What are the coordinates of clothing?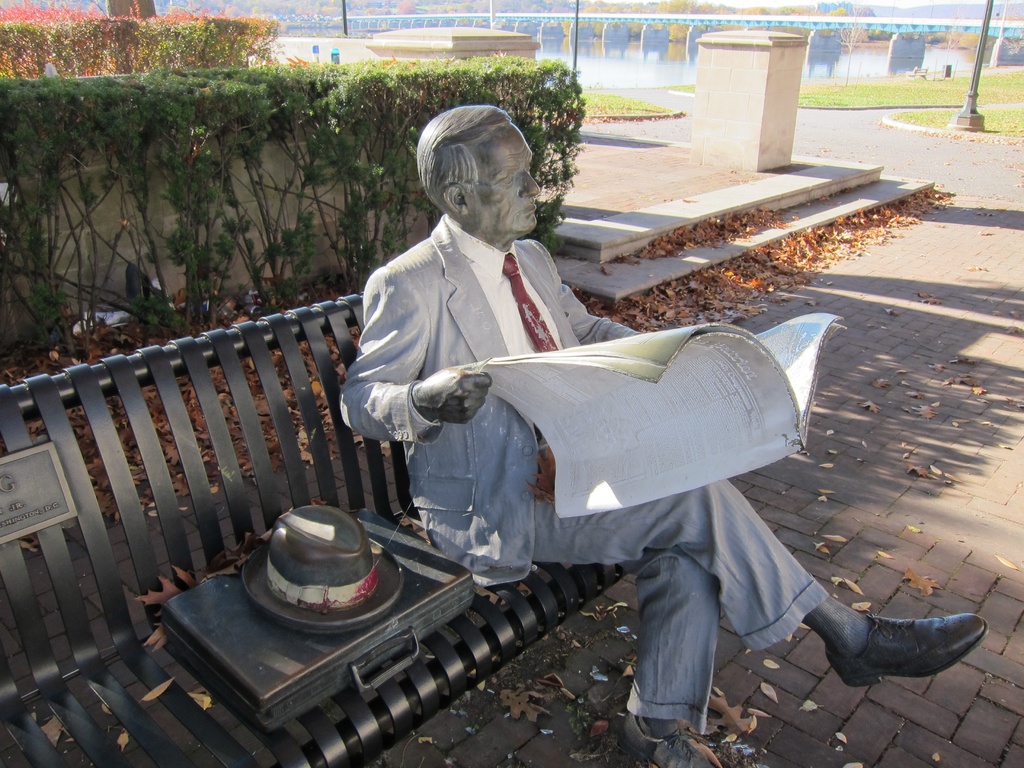
(348,195,892,737).
